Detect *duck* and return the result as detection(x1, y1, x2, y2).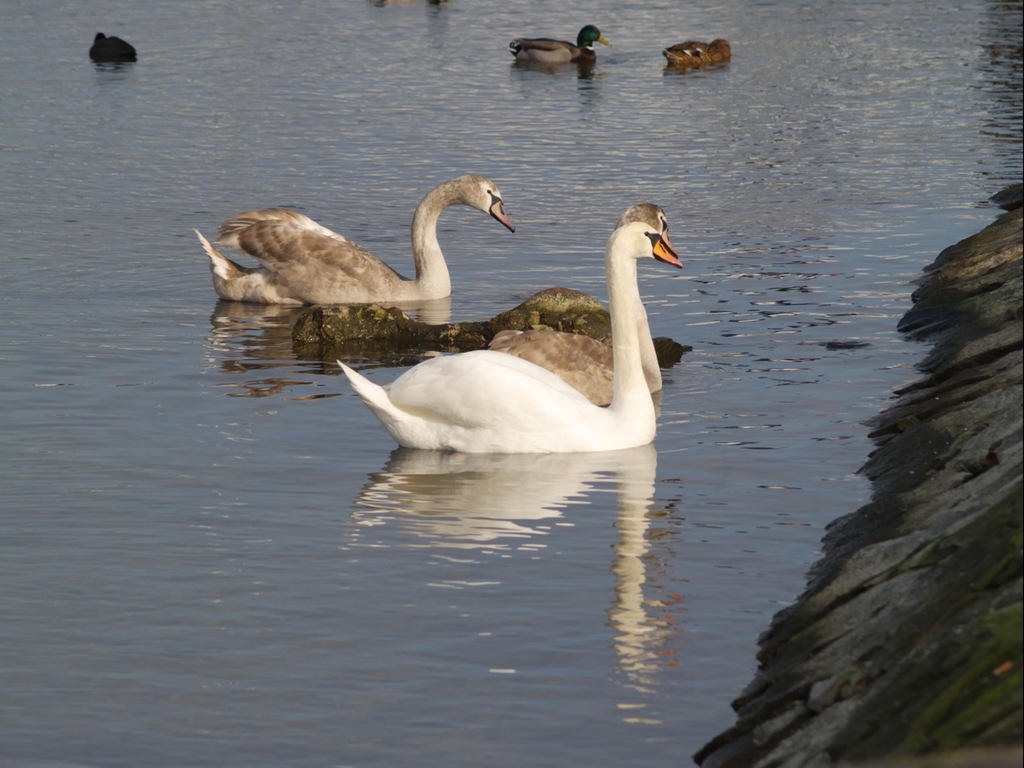
detection(455, 199, 669, 410).
